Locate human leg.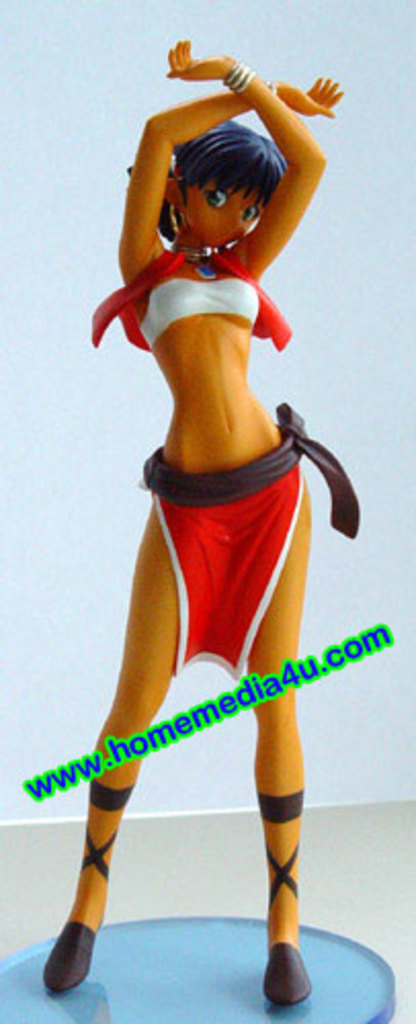
Bounding box: [x1=39, y1=500, x2=180, y2=993].
